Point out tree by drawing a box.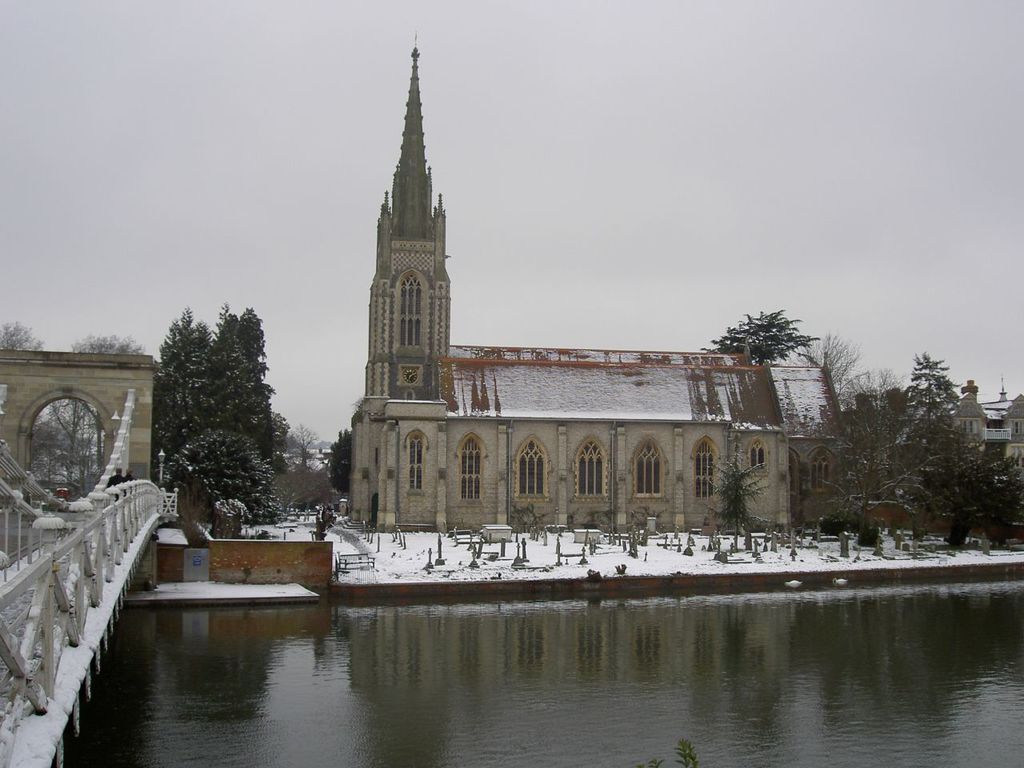
694:437:770:558.
